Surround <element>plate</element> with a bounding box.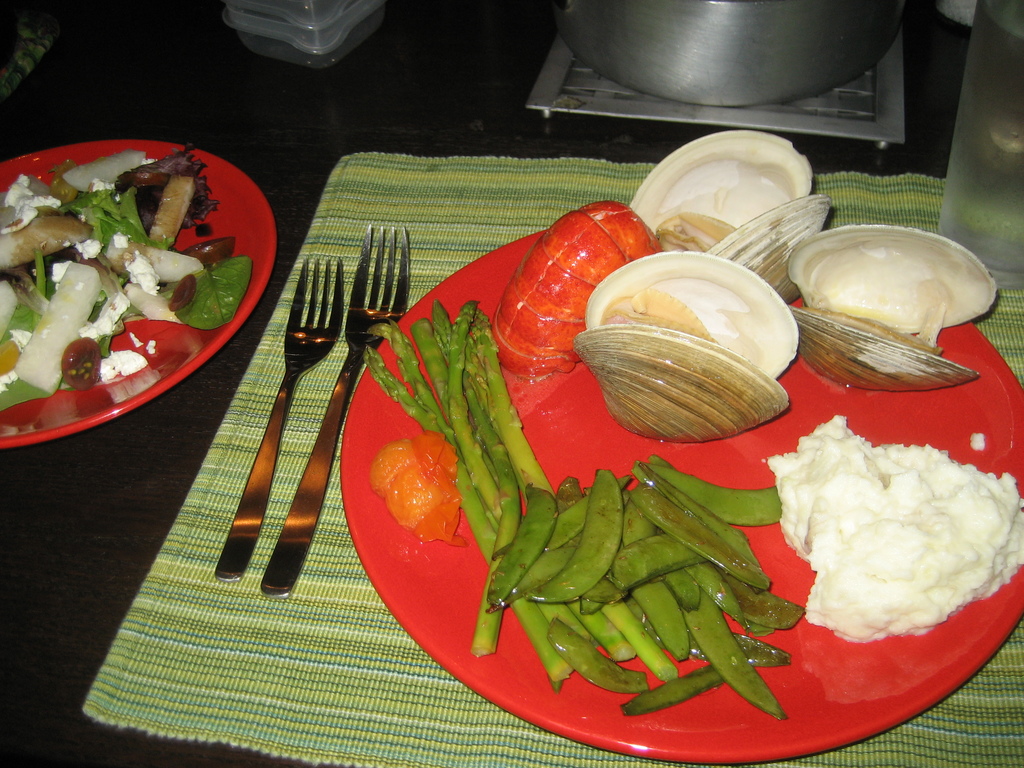
left=0, top=130, right=280, bottom=449.
